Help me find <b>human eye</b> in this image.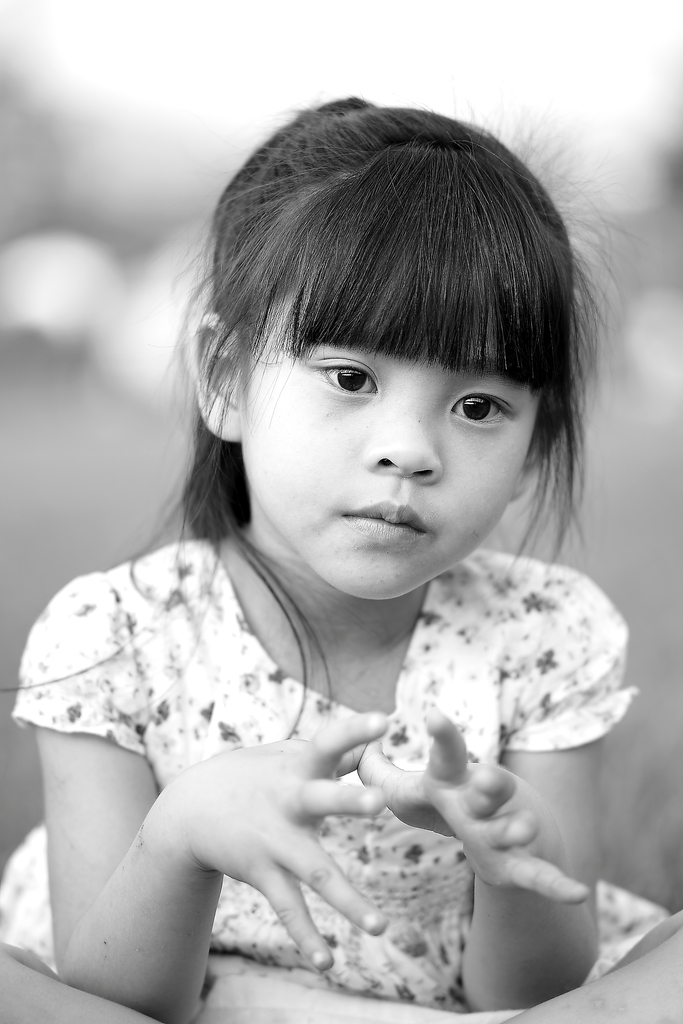
Found it: pyautogui.locateOnScreen(447, 383, 523, 431).
